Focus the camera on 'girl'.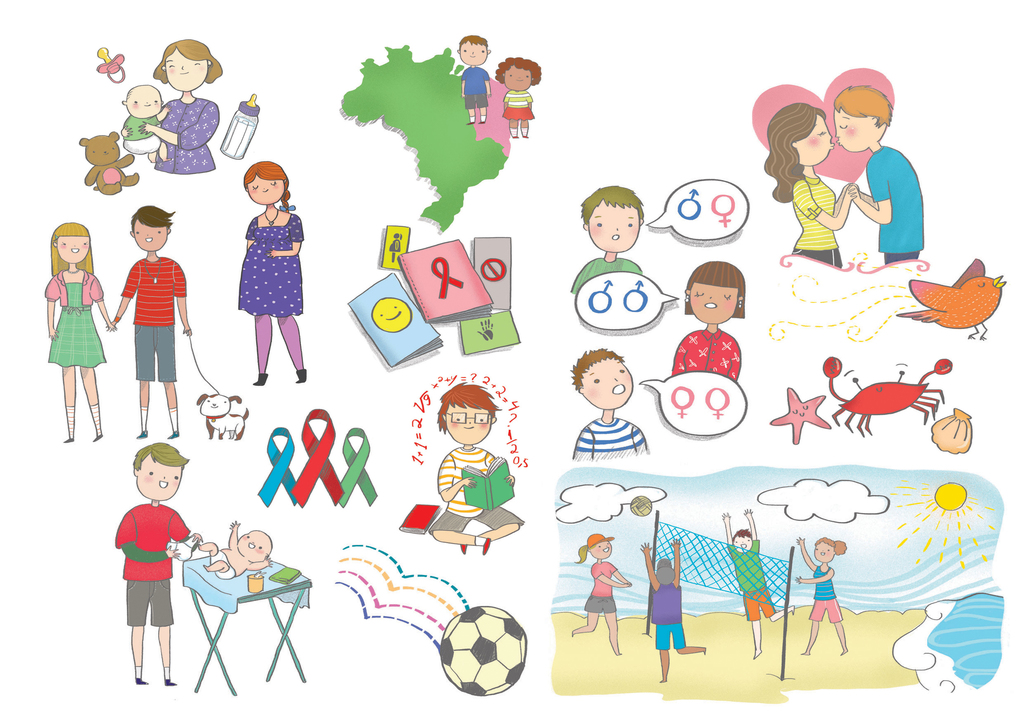
Focus region: 493/51/540/141.
